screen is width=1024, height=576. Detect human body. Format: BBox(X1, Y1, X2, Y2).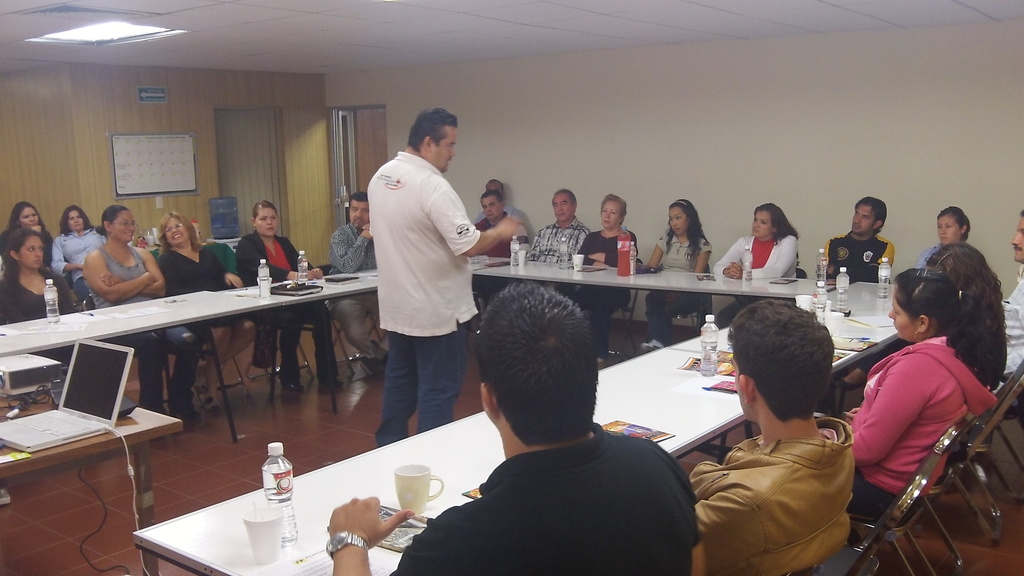
BBox(997, 275, 1023, 371).
